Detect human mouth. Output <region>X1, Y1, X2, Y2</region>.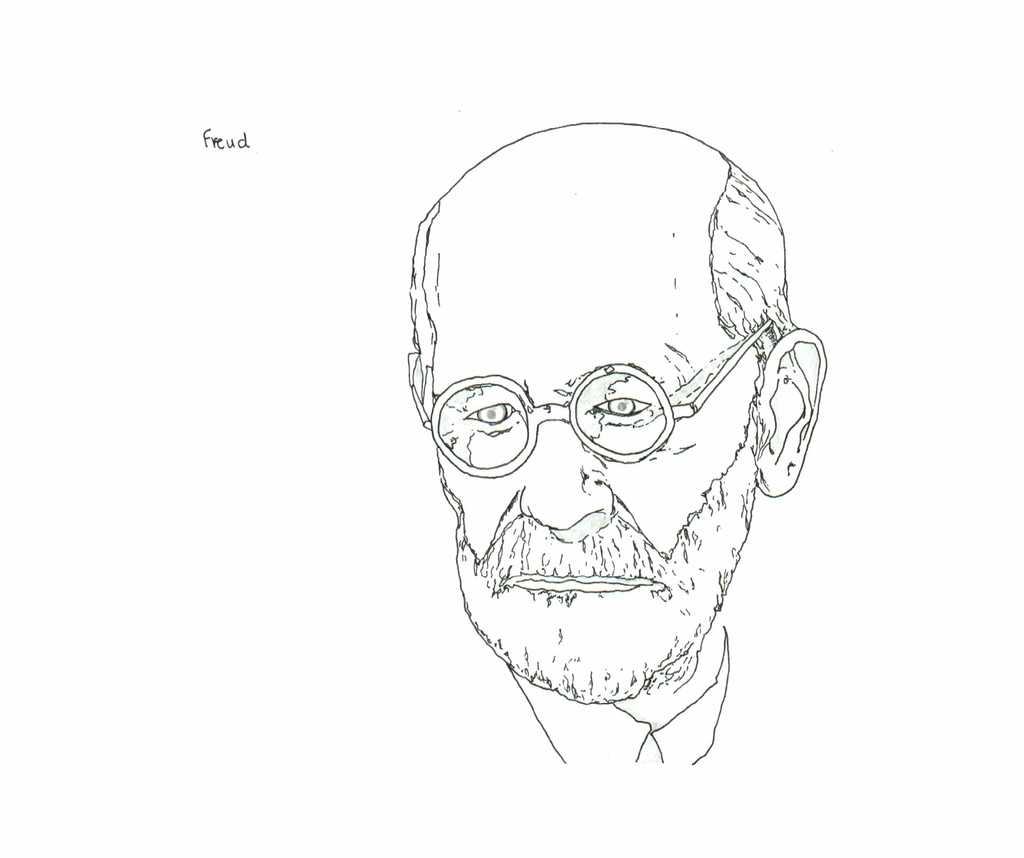
<region>513, 574, 646, 594</region>.
